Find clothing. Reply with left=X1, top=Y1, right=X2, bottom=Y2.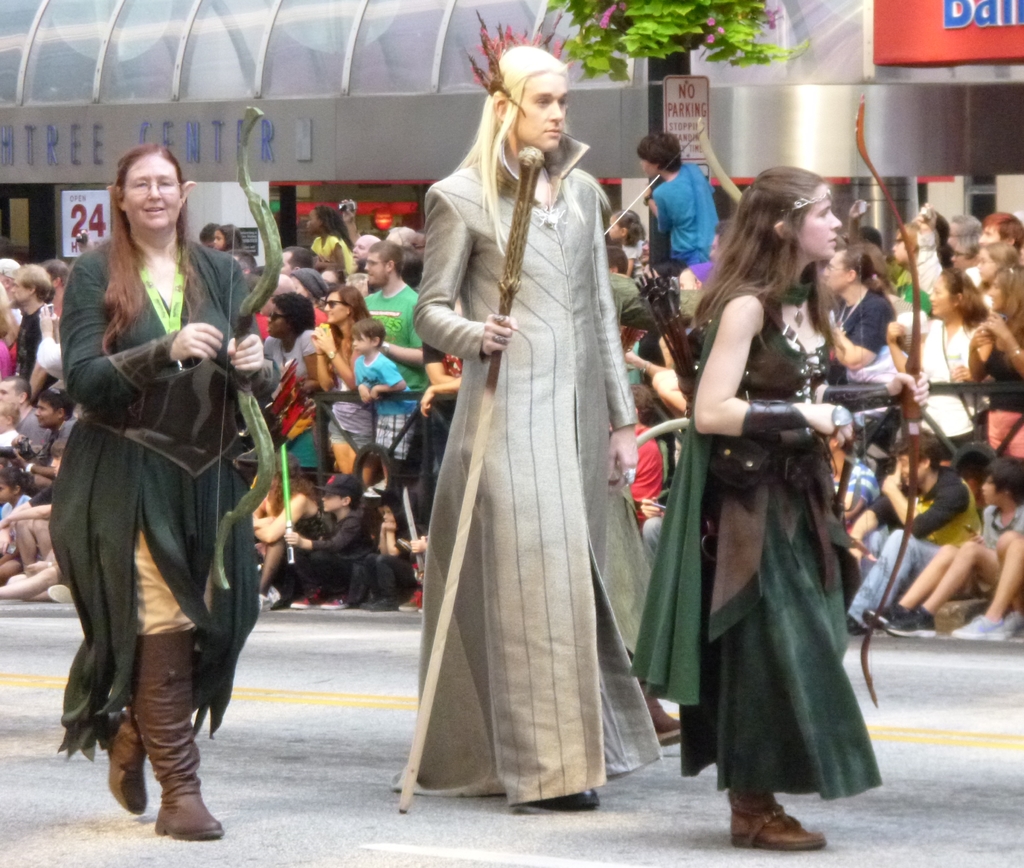
left=897, top=230, right=940, bottom=289.
